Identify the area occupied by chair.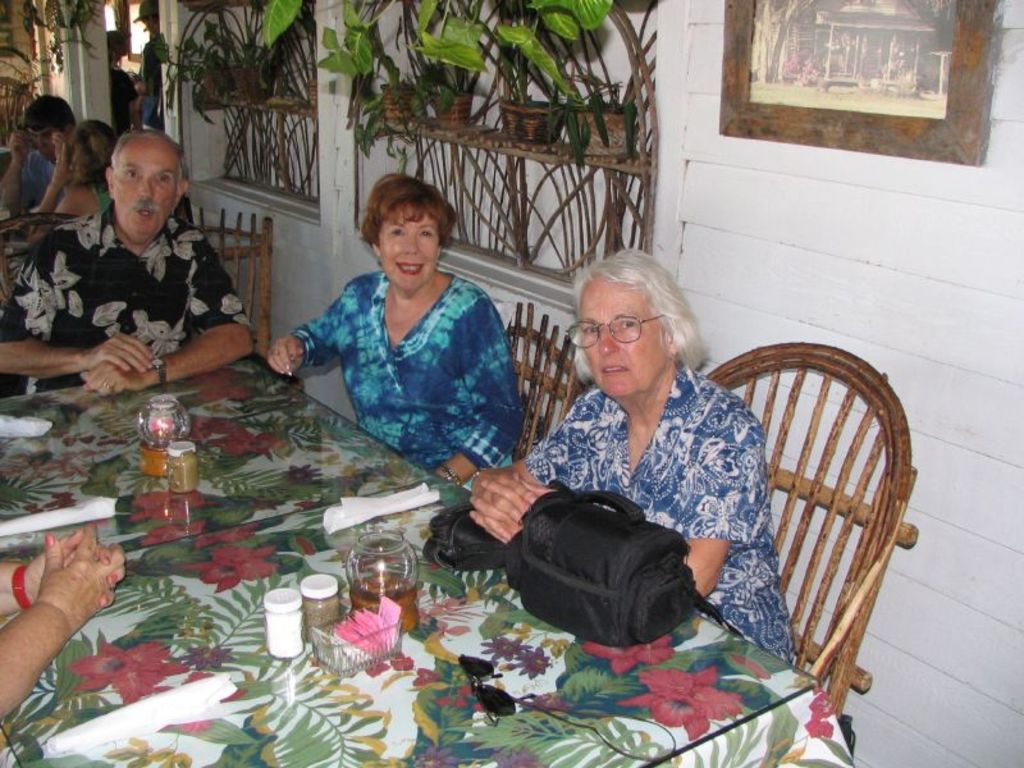
Area: [left=701, top=346, right=922, bottom=719].
